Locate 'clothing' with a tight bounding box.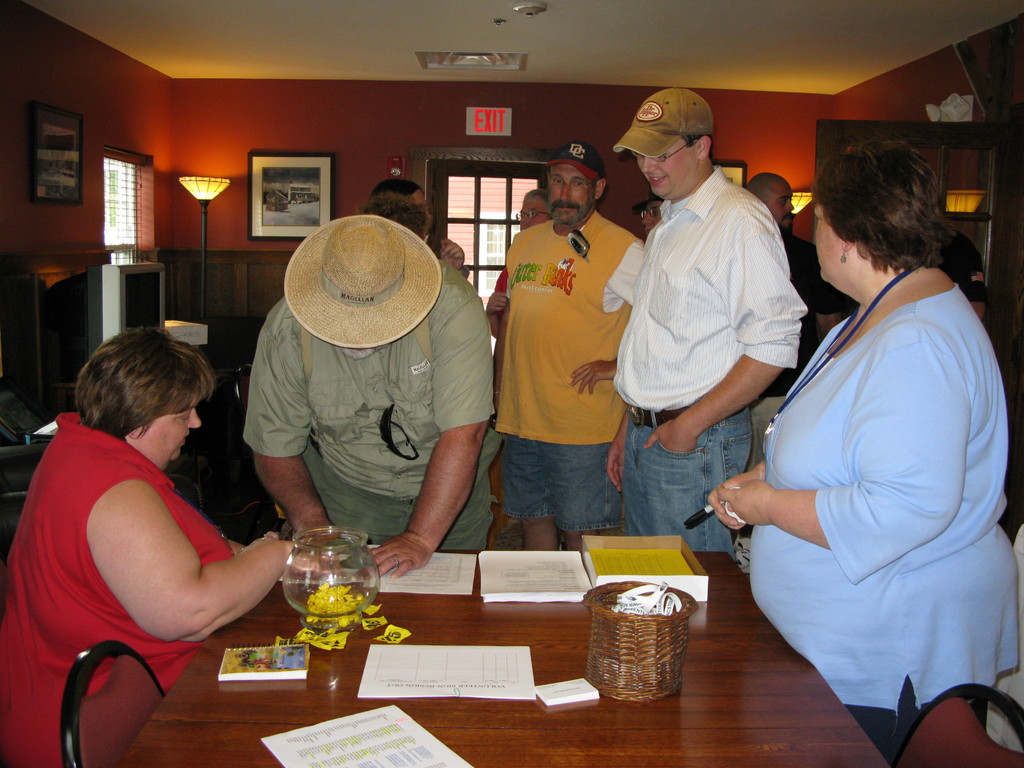
(left=753, top=231, right=842, bottom=463).
